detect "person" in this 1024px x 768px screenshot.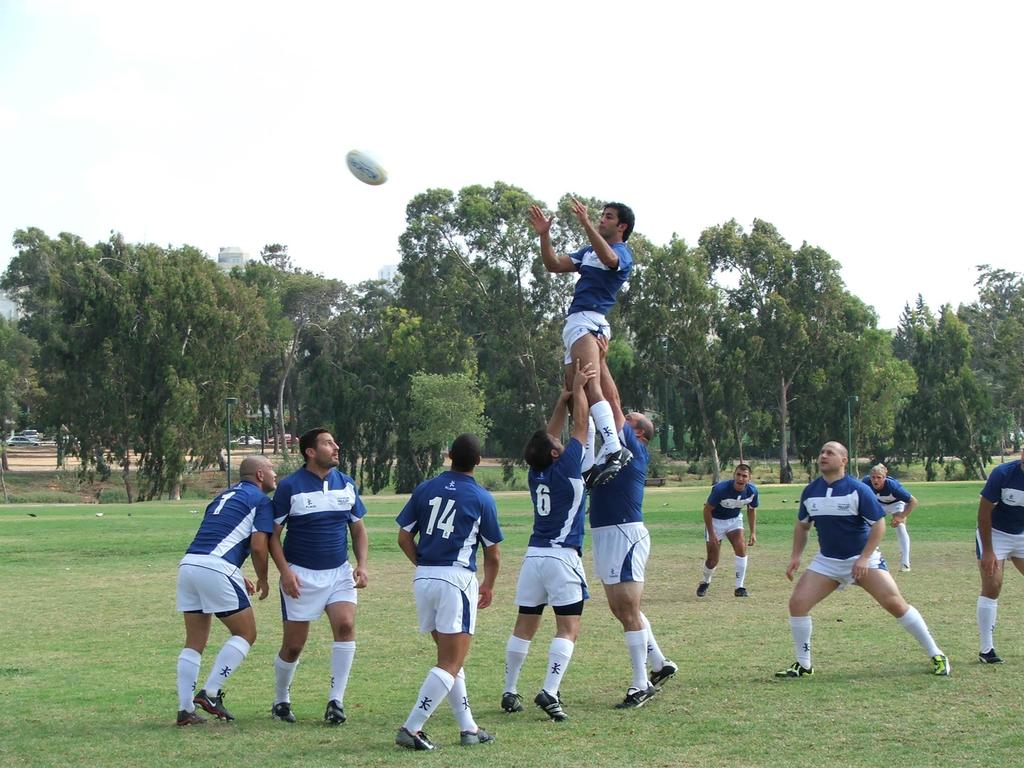
Detection: (x1=601, y1=339, x2=678, y2=714).
